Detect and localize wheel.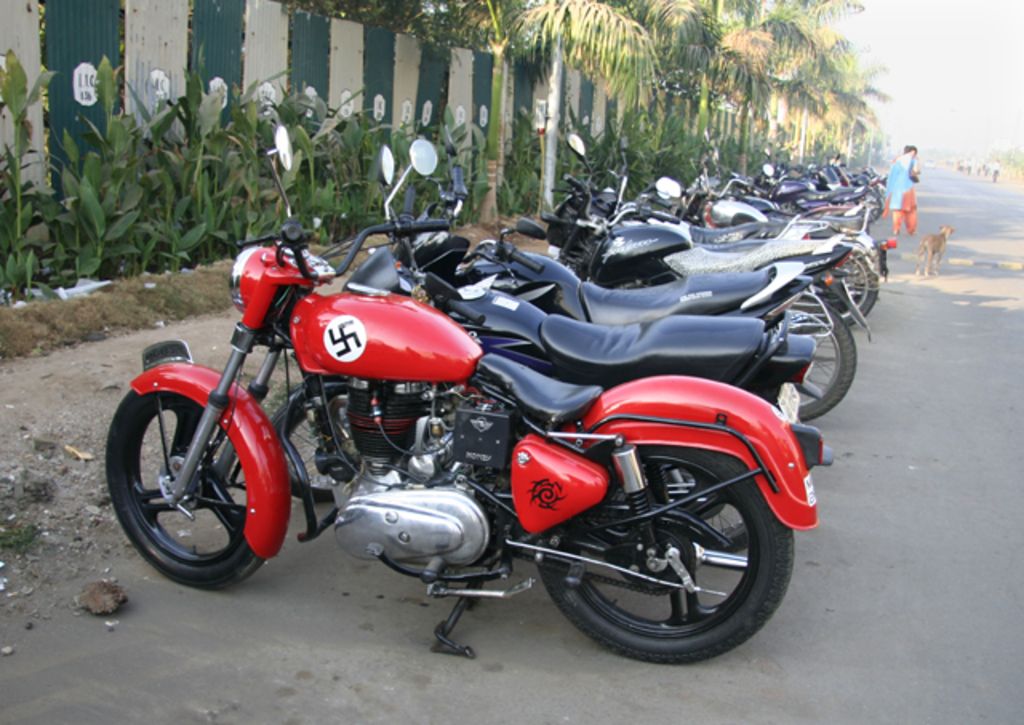
Localized at box=[269, 386, 368, 503].
